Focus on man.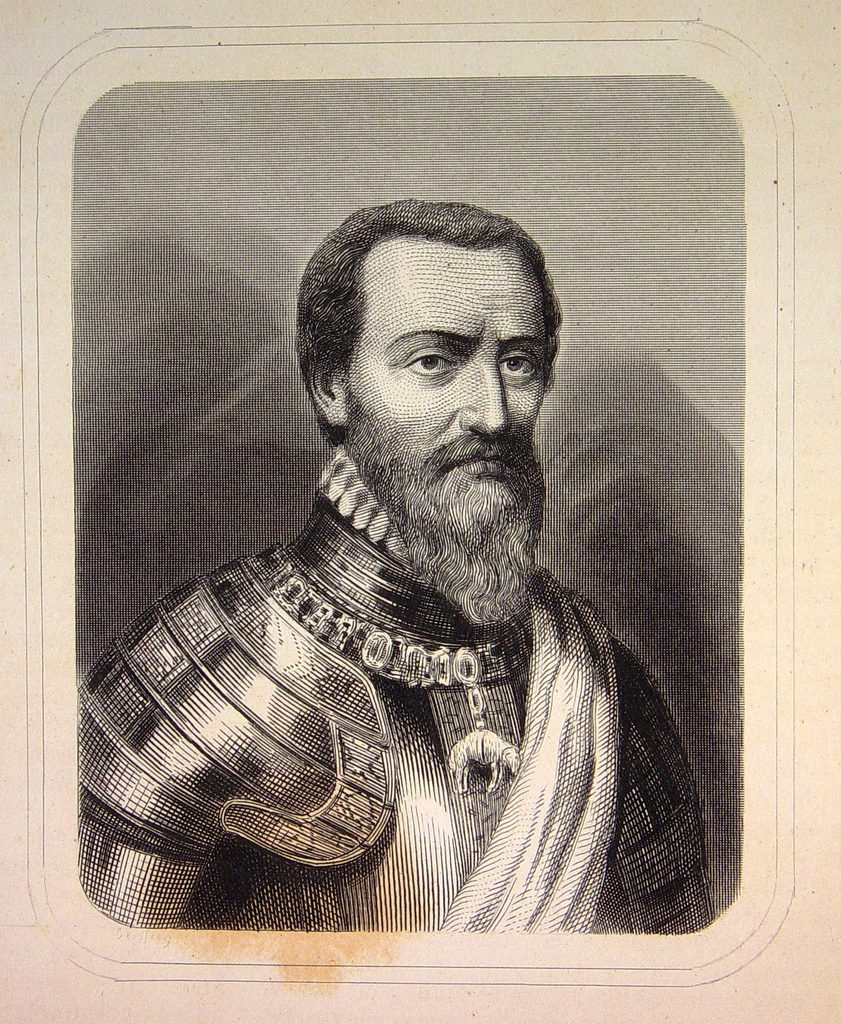
Focused at (left=86, top=152, right=755, bottom=900).
